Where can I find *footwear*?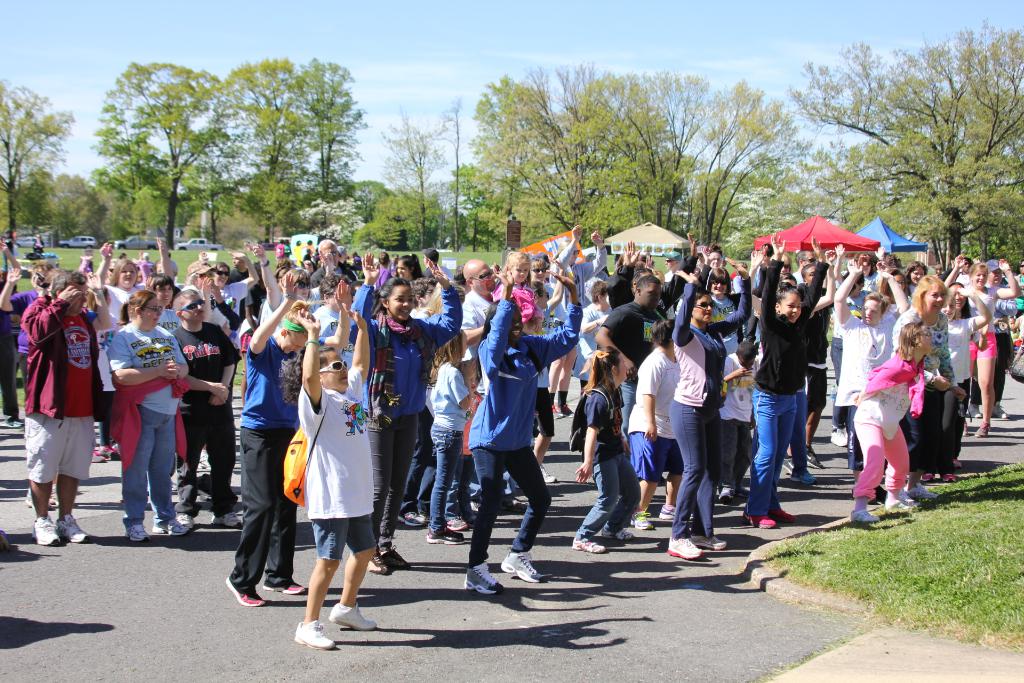
You can find it at (x1=669, y1=536, x2=709, y2=565).
